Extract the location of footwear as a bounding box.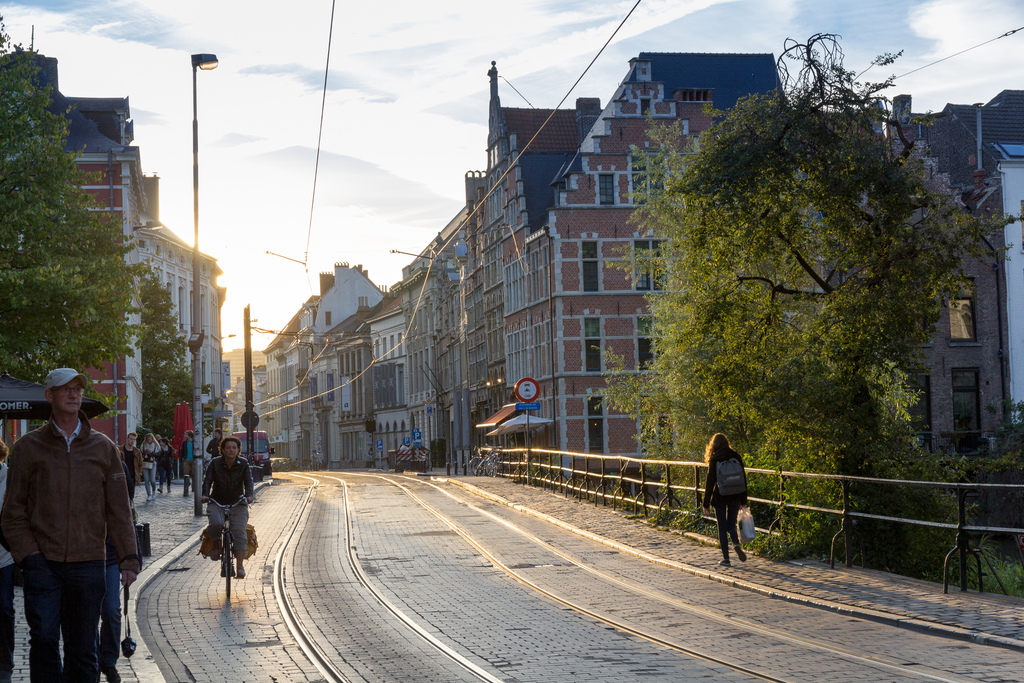
[x1=715, y1=559, x2=732, y2=567].
